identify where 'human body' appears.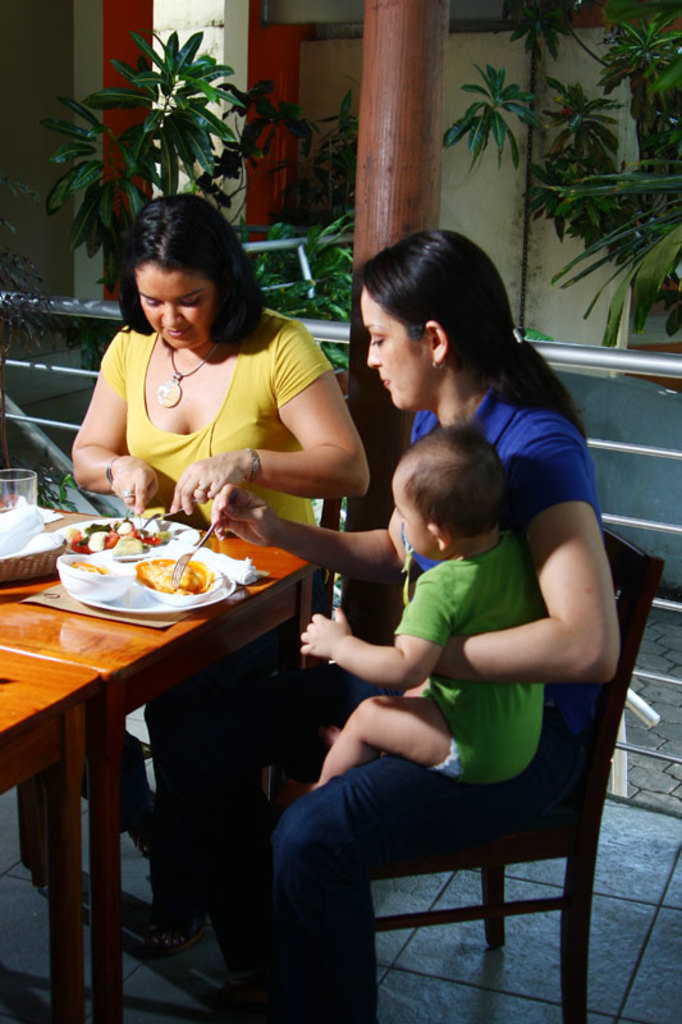
Appears at (297,532,545,788).
